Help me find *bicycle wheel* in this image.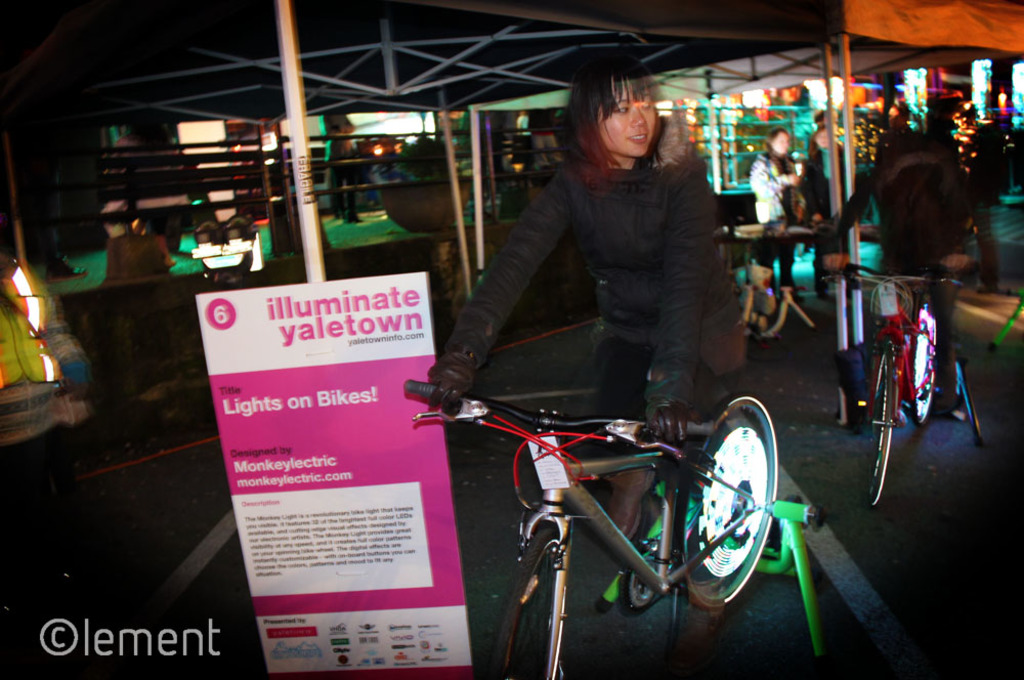
Found it: region(488, 525, 563, 679).
